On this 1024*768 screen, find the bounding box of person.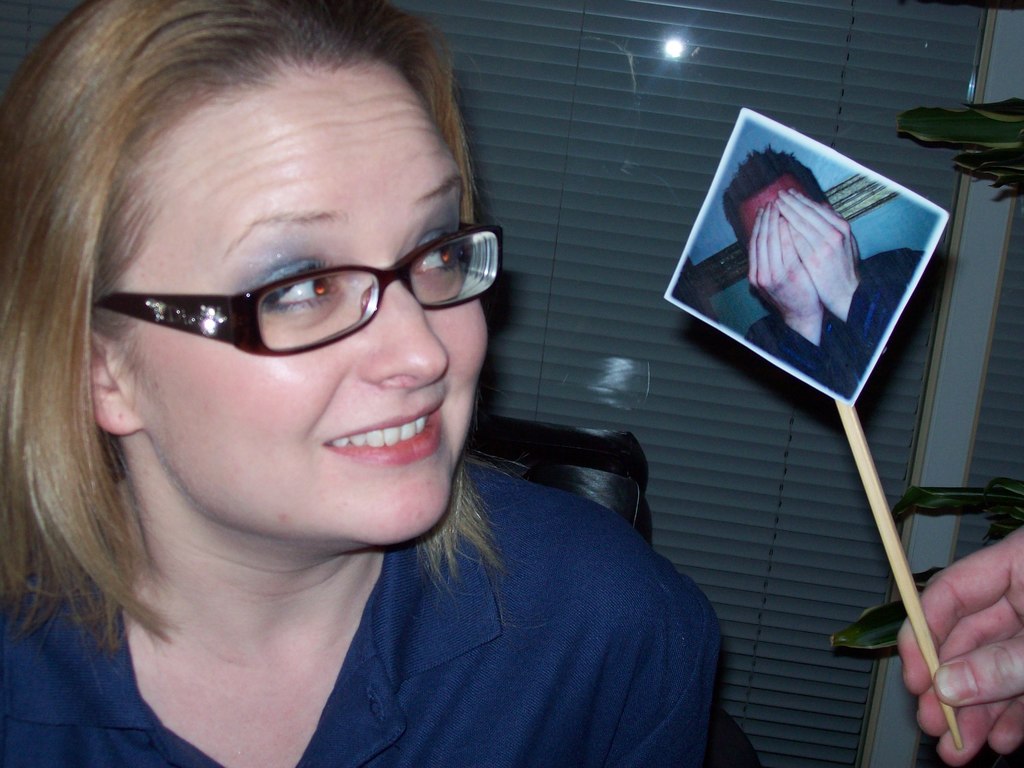
Bounding box: crop(0, 0, 728, 767).
